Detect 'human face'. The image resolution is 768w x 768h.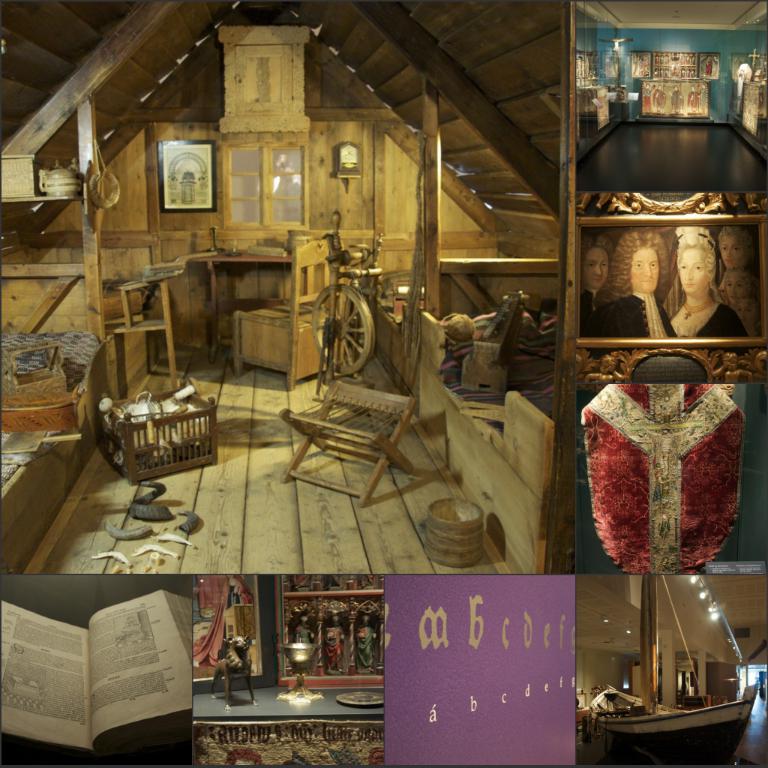
left=727, top=274, right=746, bottom=301.
